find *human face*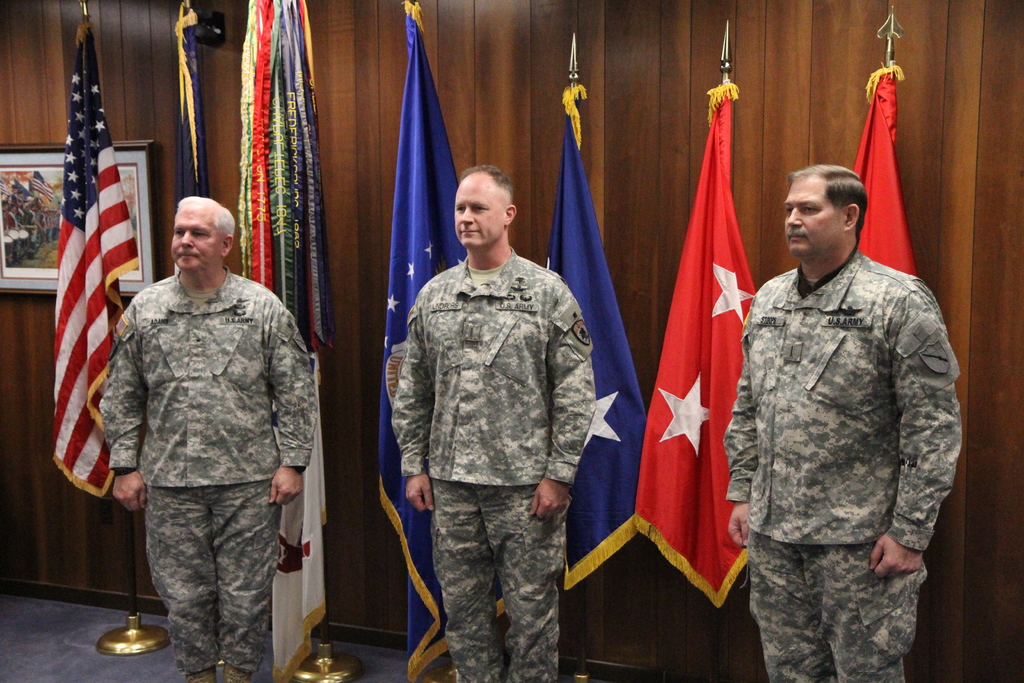
x1=455 y1=177 x2=506 y2=247
